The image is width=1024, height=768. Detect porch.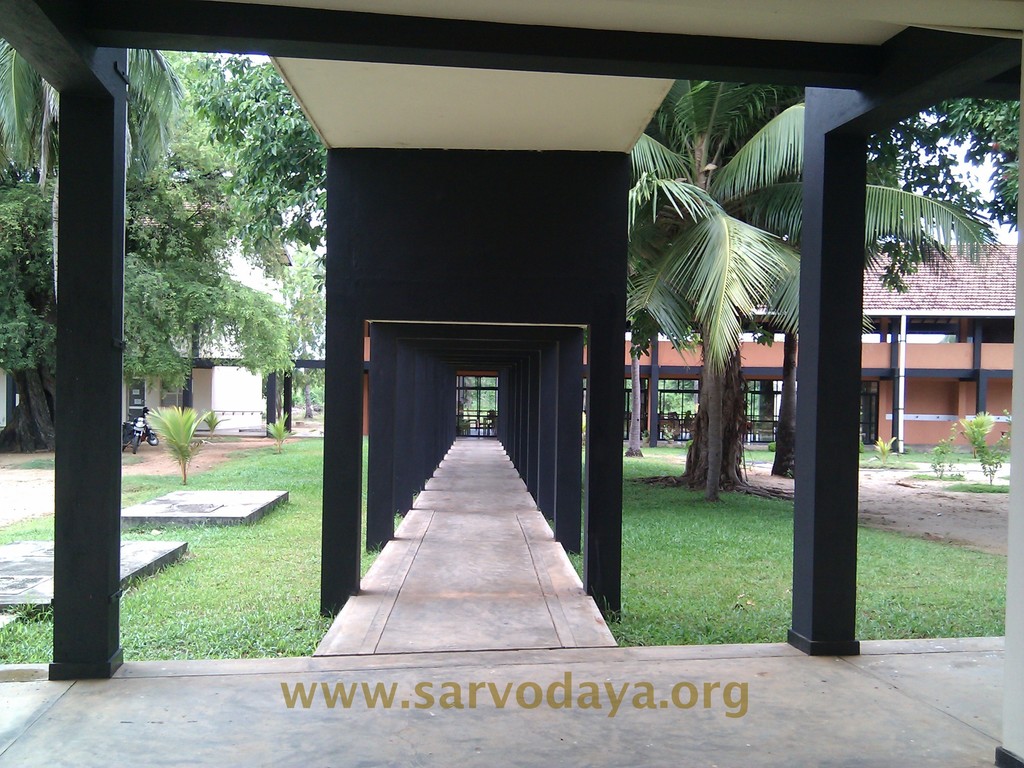
Detection: [0,0,1023,765].
